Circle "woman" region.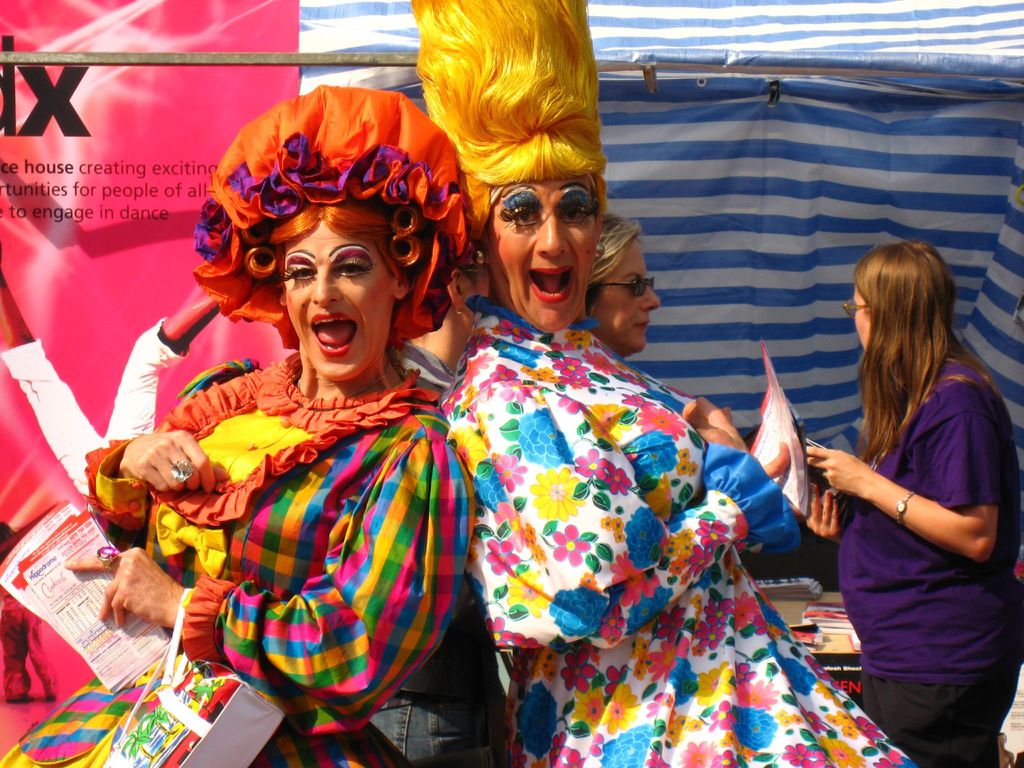
Region: rect(582, 213, 664, 358).
